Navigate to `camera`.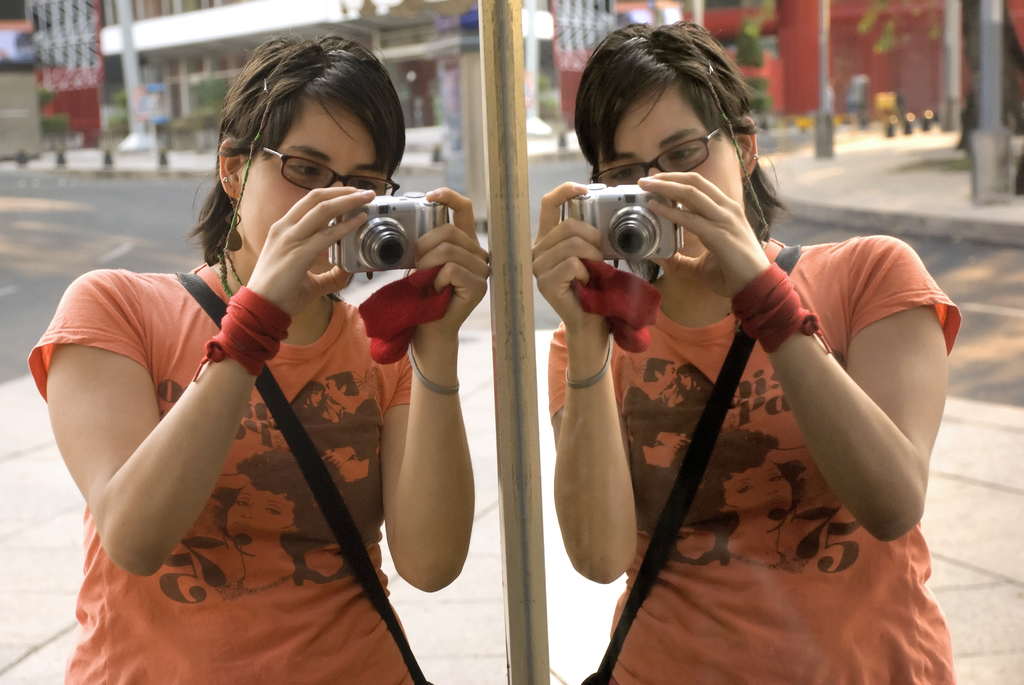
Navigation target: locate(325, 188, 463, 278).
